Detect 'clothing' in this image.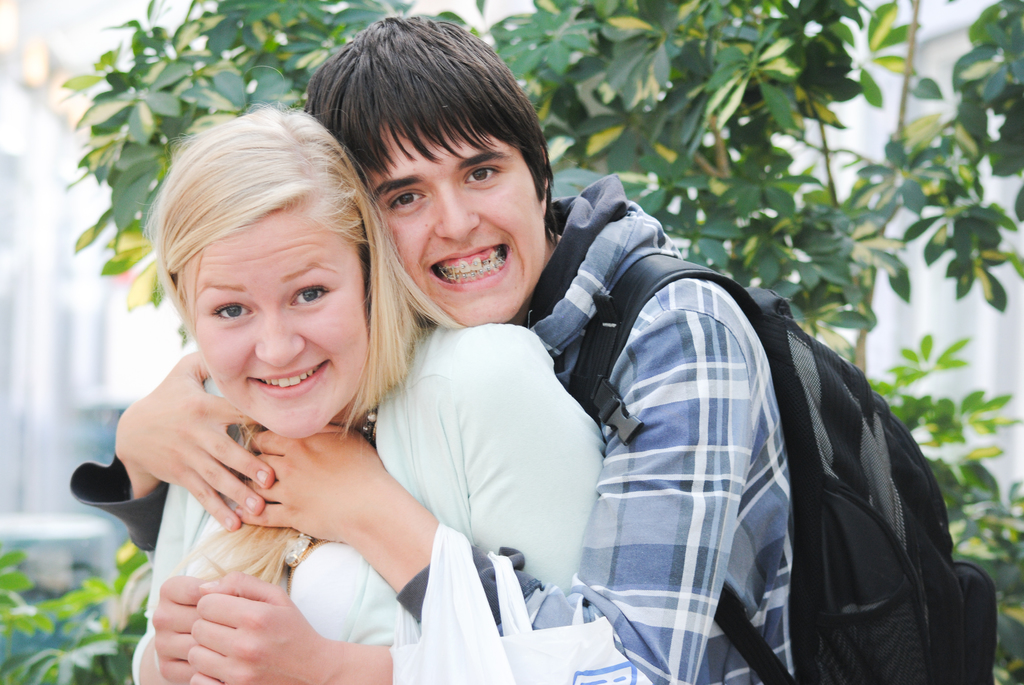
Detection: detection(547, 180, 809, 684).
